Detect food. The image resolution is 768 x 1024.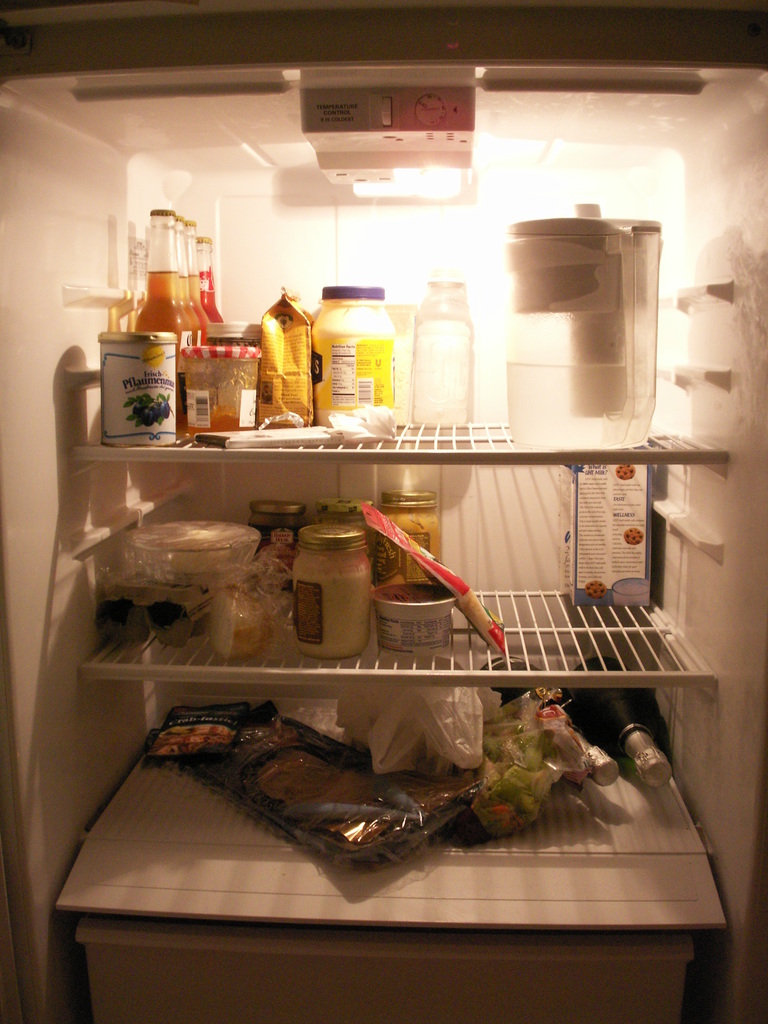
box(209, 581, 266, 660).
